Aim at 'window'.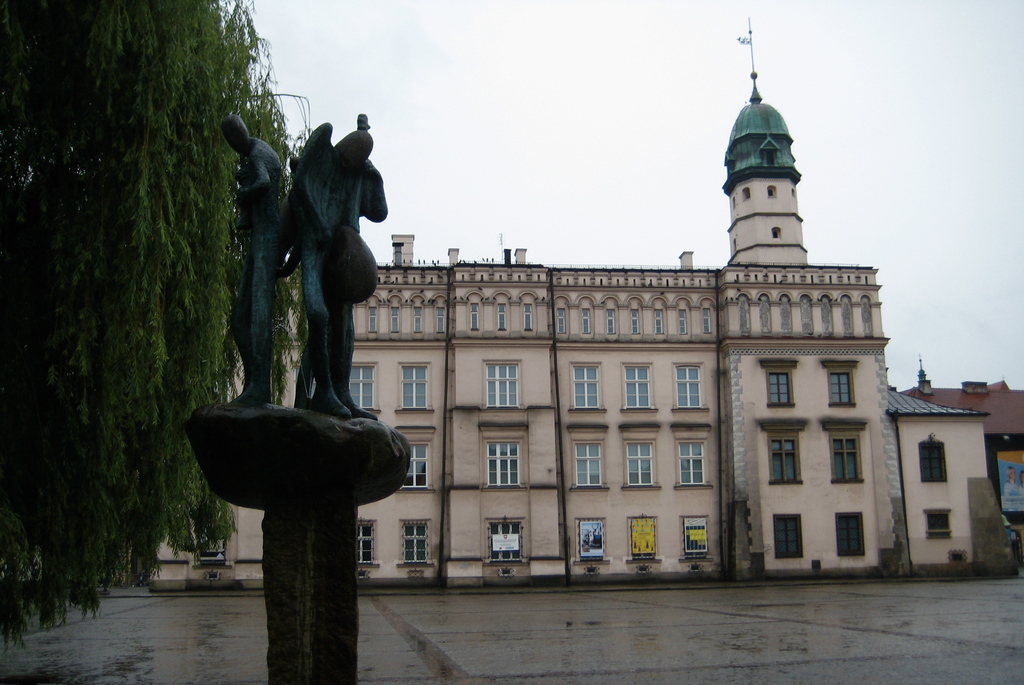
Aimed at rect(653, 309, 661, 332).
